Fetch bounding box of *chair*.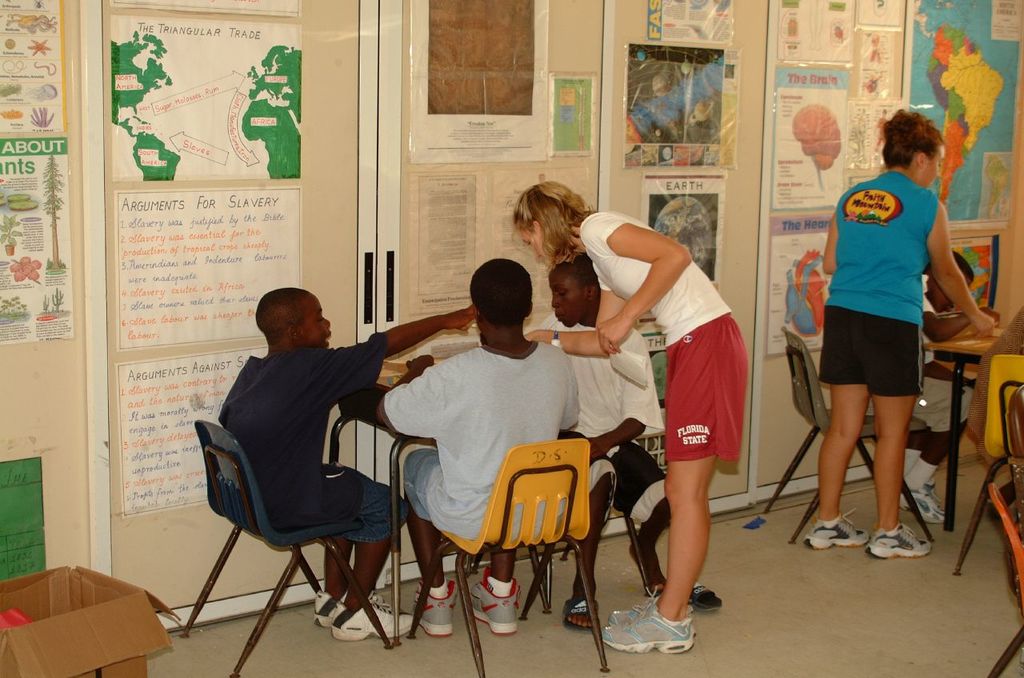
Bbox: box(762, 330, 941, 552).
